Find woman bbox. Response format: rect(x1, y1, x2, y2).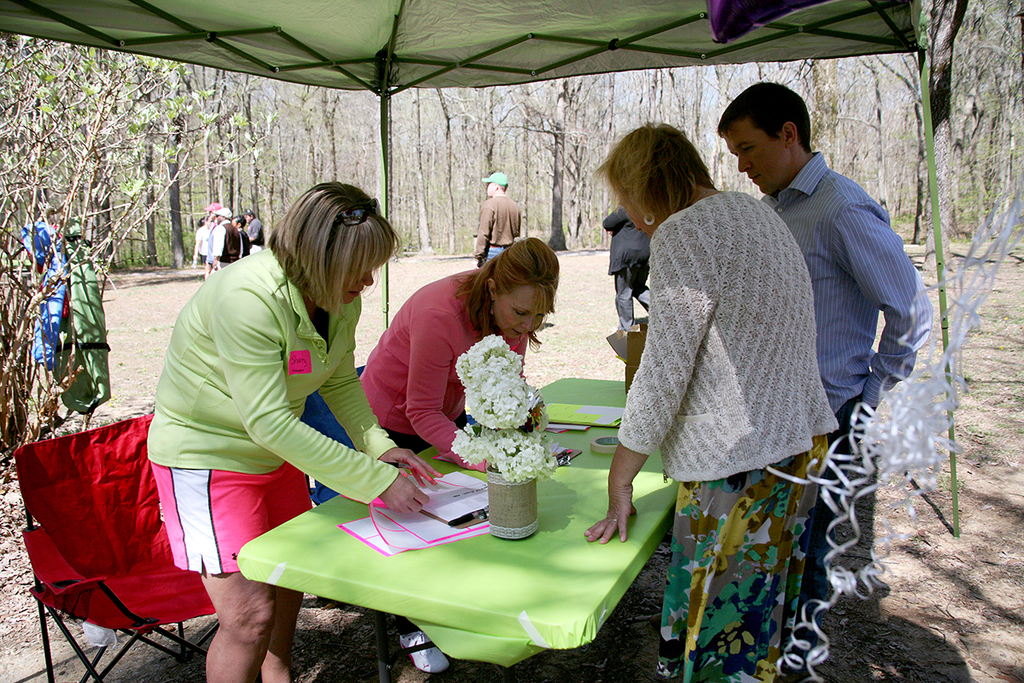
rect(580, 125, 839, 682).
